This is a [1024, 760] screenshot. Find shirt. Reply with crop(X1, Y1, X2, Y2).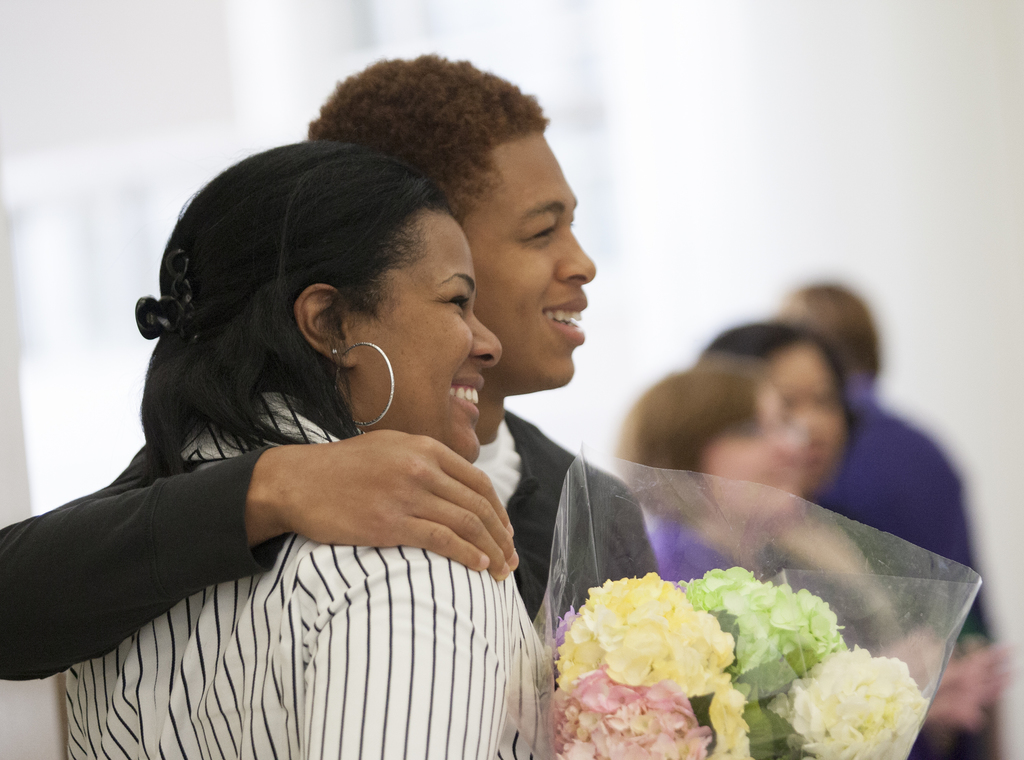
crop(63, 390, 555, 759).
